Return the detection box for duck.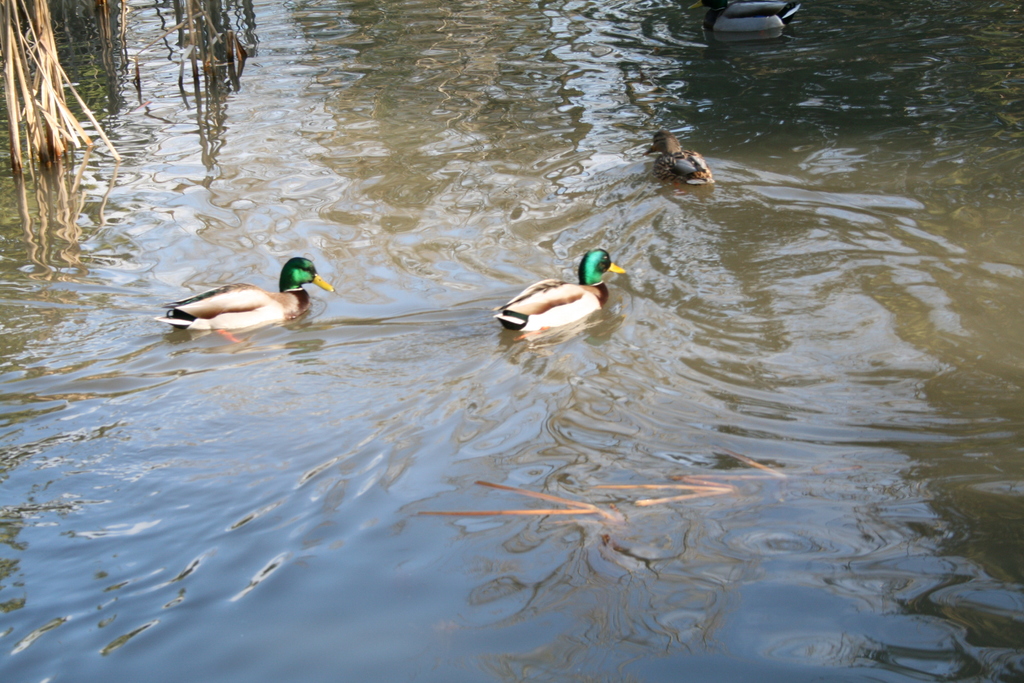
<region>643, 123, 717, 201</region>.
